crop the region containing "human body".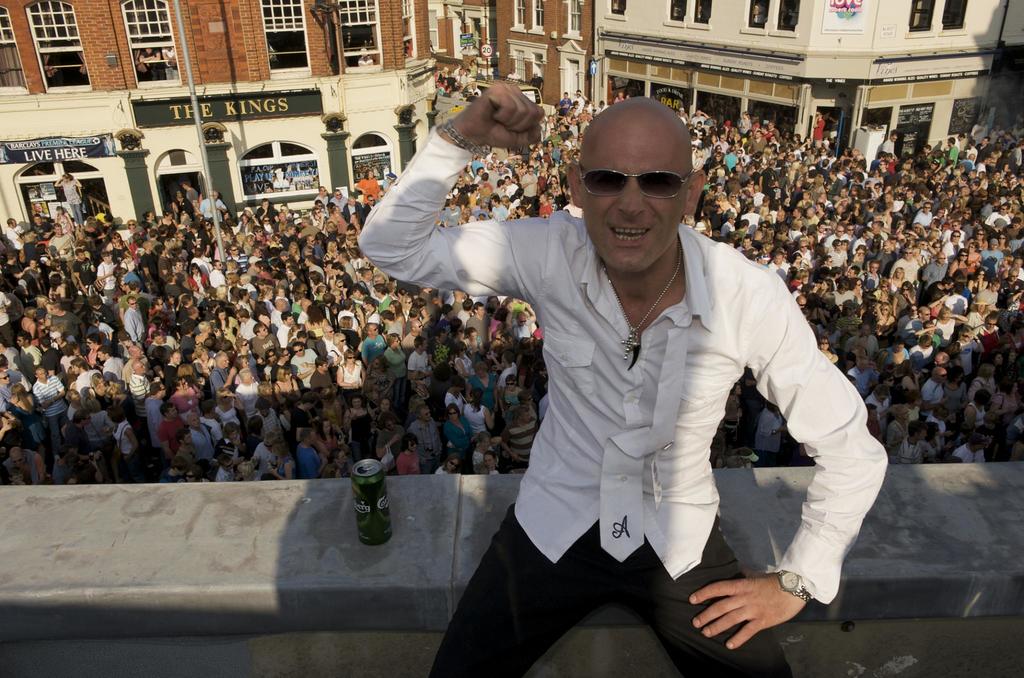
Crop region: bbox=(991, 169, 997, 182).
